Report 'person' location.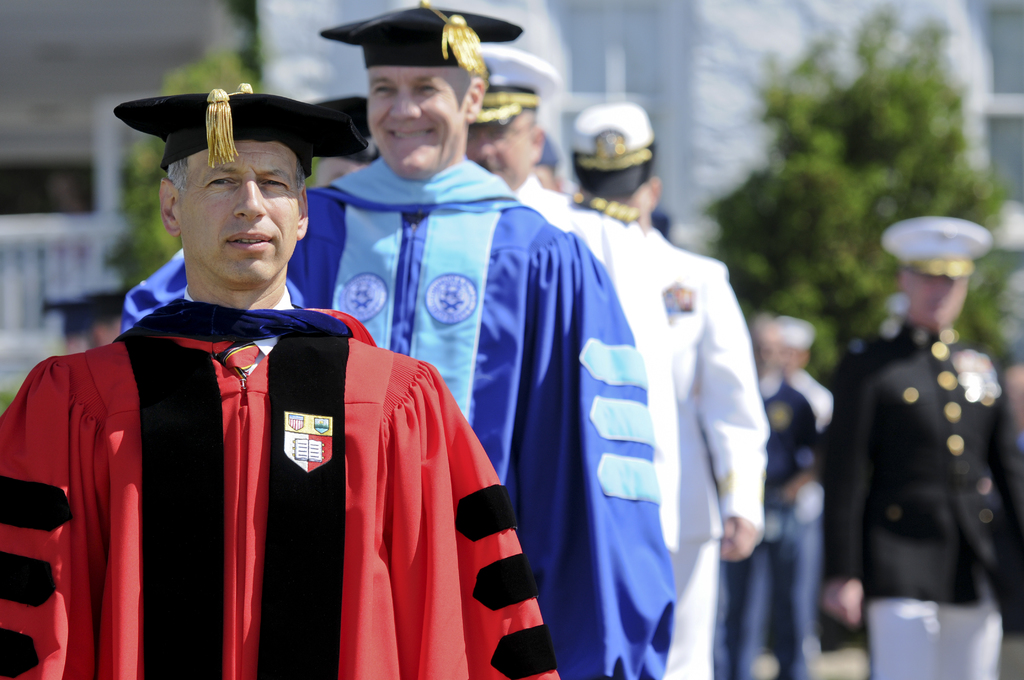
Report: select_region(820, 216, 1023, 679).
